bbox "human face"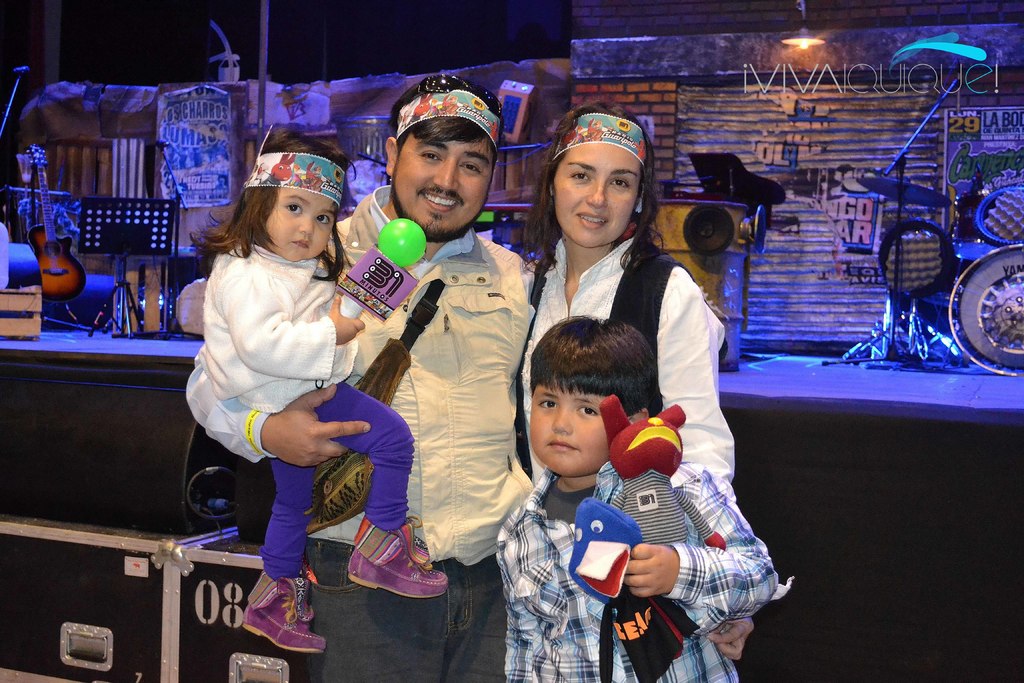
Rect(529, 383, 607, 478)
